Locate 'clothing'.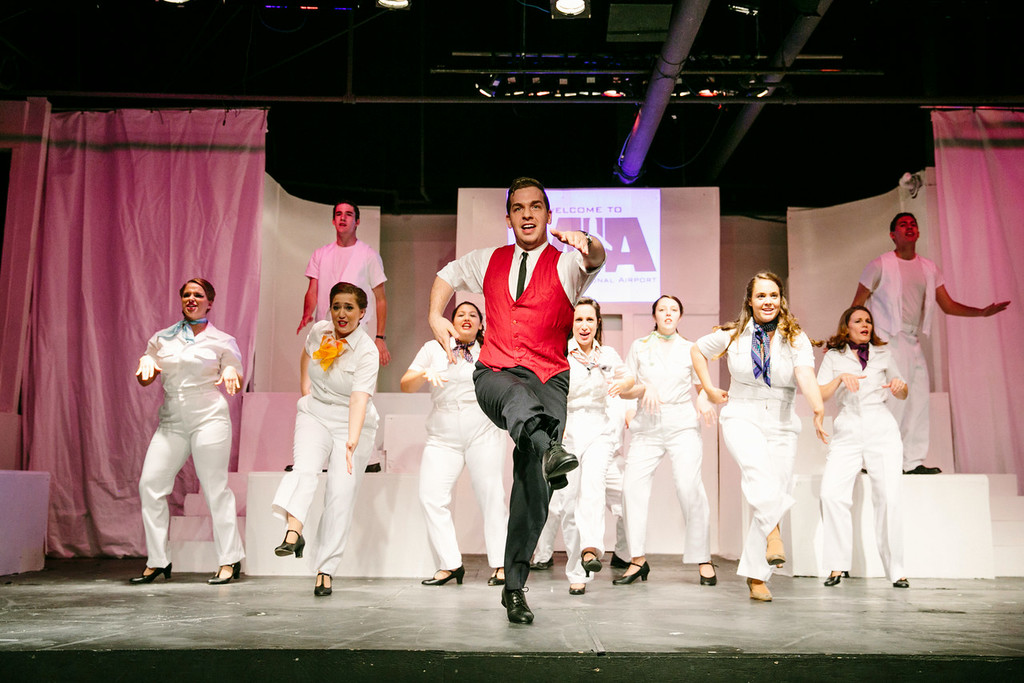
Bounding box: region(410, 328, 509, 573).
